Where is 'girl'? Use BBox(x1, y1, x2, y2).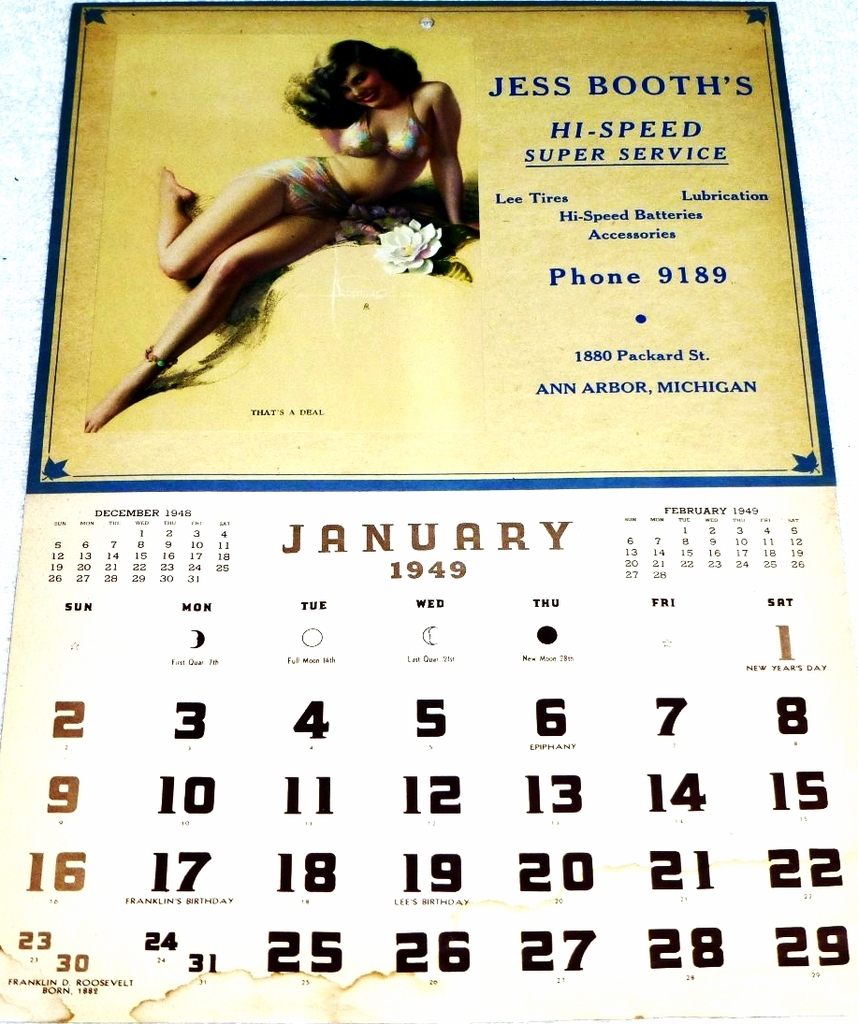
BBox(83, 39, 478, 434).
